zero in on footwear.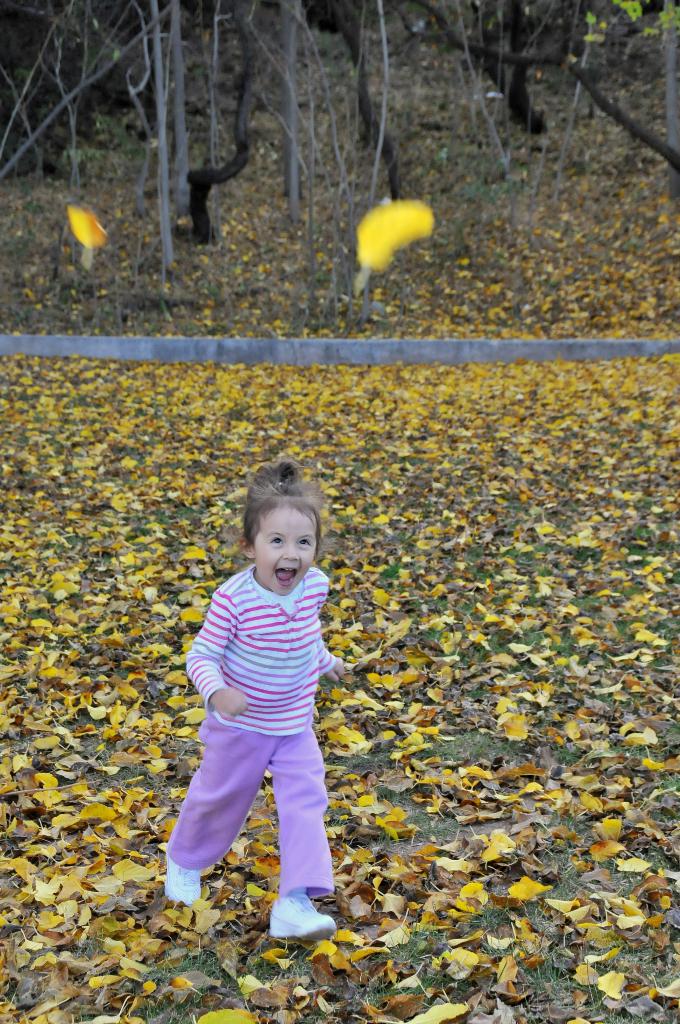
Zeroed in: <box>263,896,338,945</box>.
